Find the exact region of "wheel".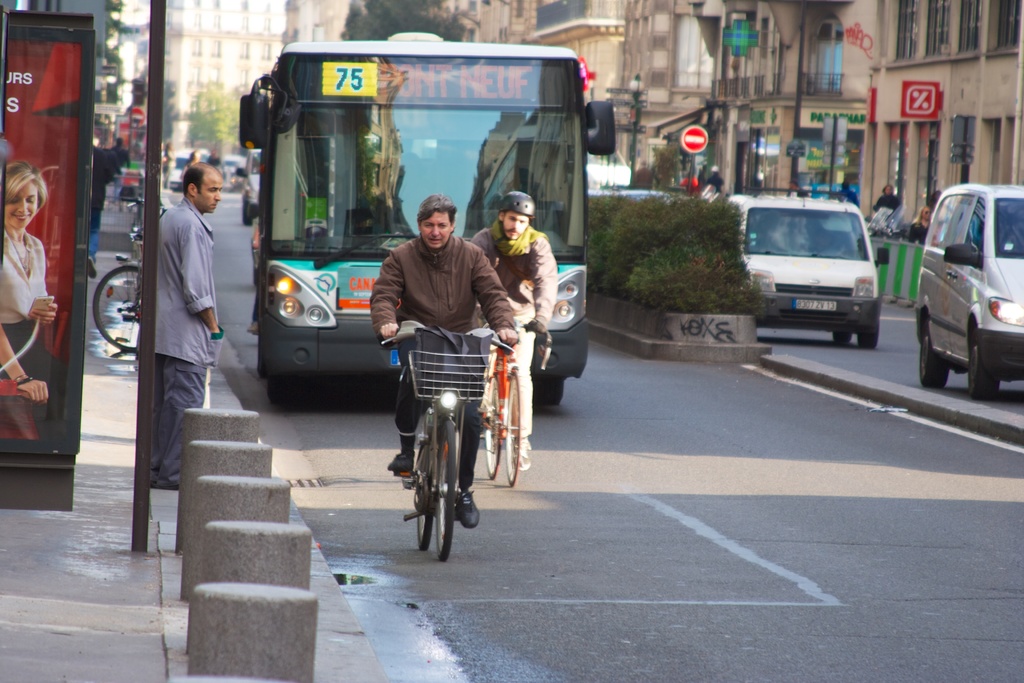
Exact region: [x1=484, y1=377, x2=499, y2=479].
